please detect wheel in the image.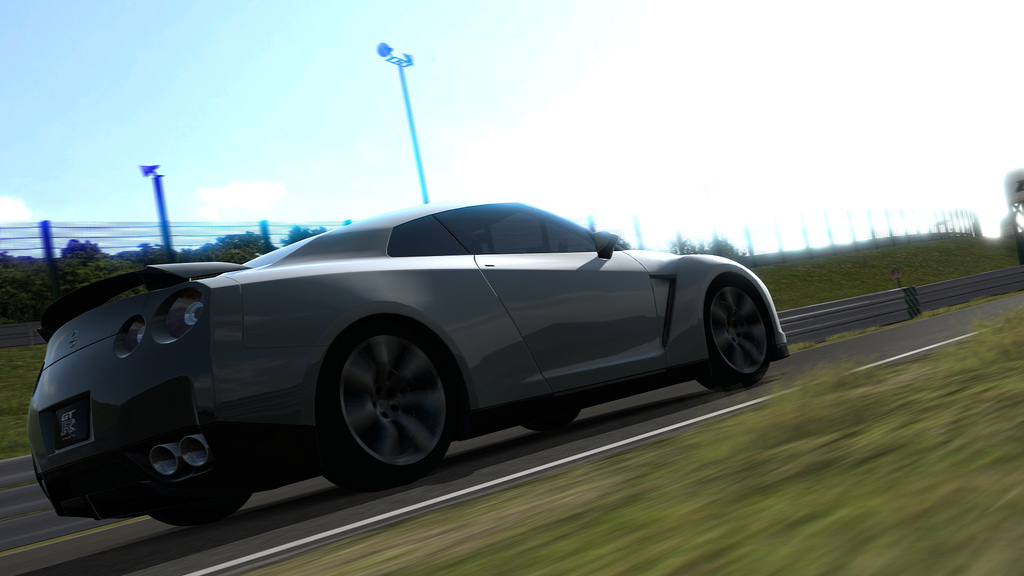
region(143, 490, 251, 529).
